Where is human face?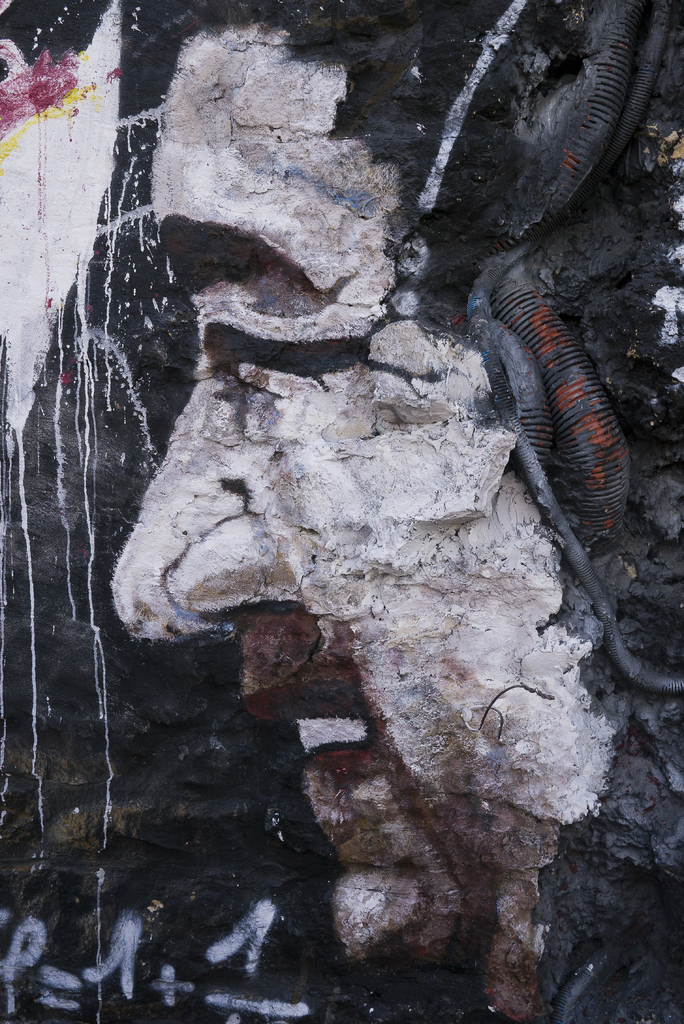
108:20:621:958.
